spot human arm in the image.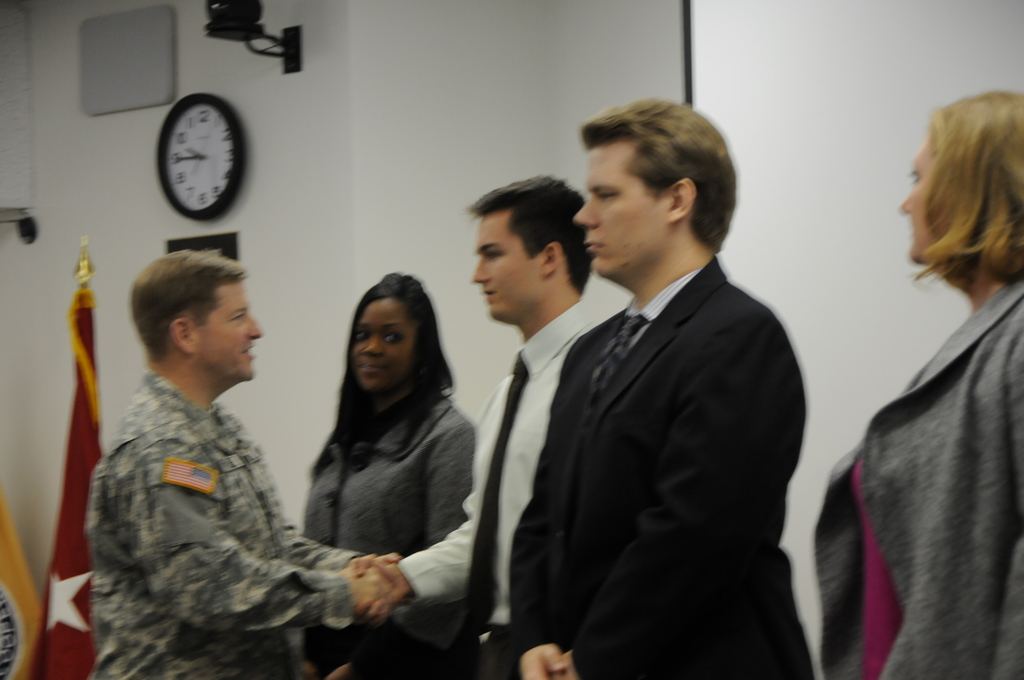
human arm found at bbox(506, 487, 557, 679).
